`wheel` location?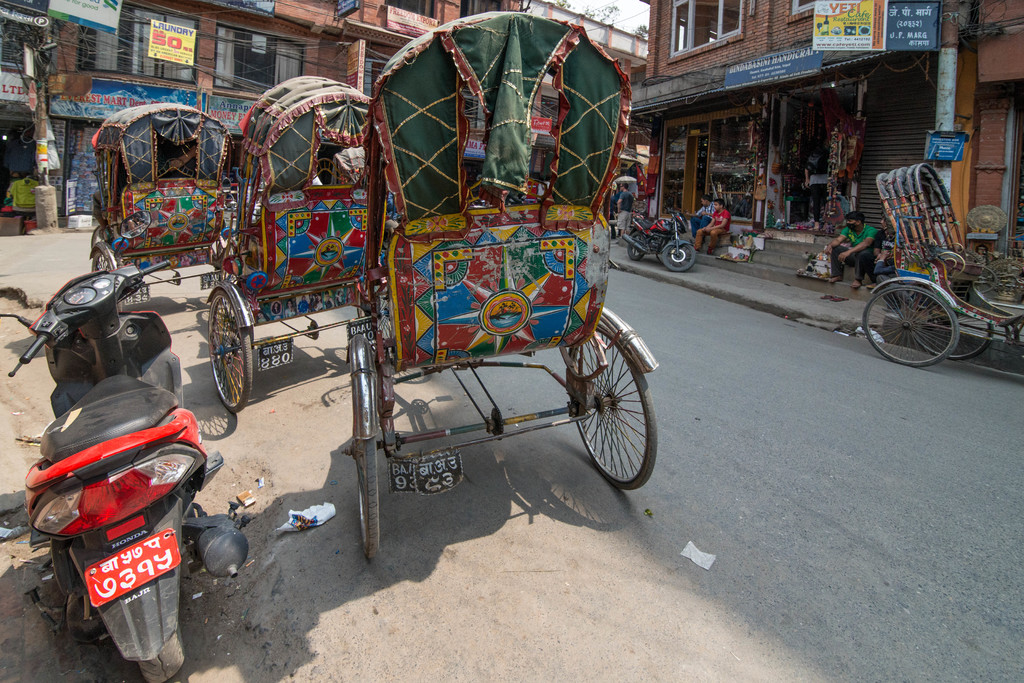
<box>860,286,958,365</box>
